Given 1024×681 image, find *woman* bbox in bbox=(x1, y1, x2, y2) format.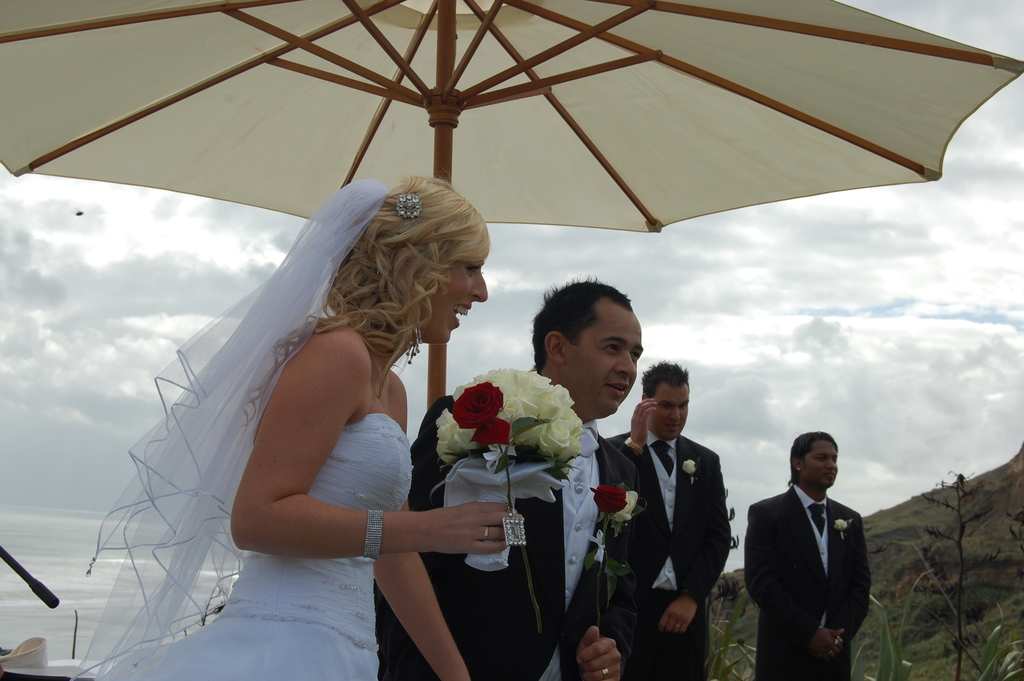
bbox=(124, 166, 520, 680).
